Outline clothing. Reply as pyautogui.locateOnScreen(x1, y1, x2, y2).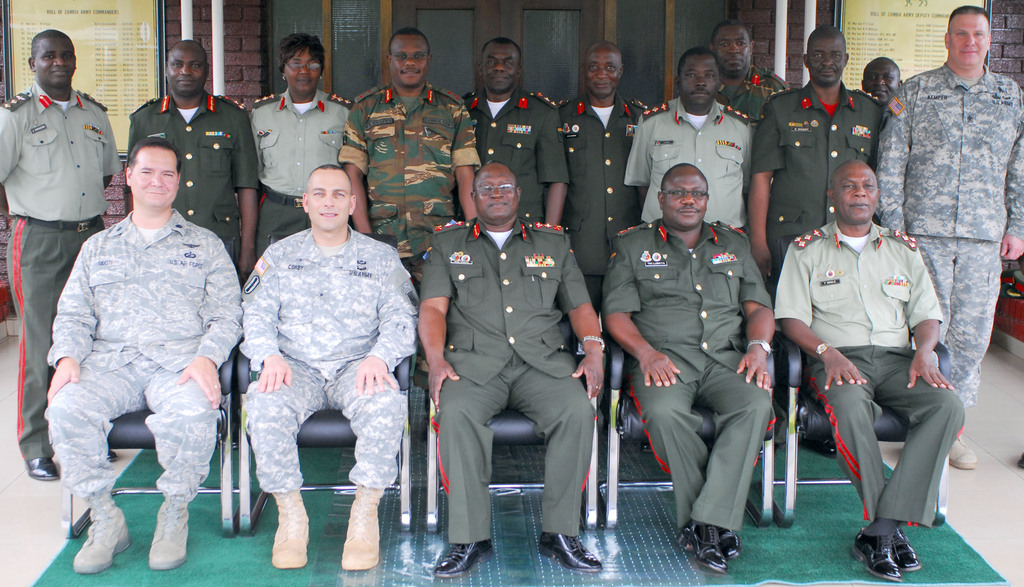
pyautogui.locateOnScreen(709, 72, 797, 124).
